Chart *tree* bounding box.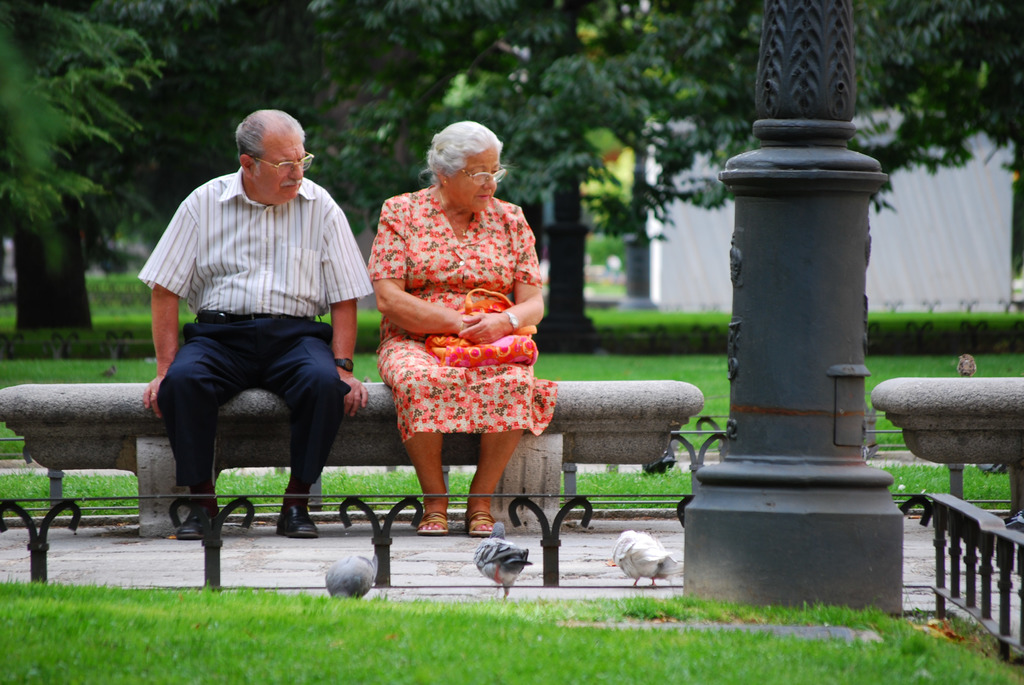
Charted: bbox=[0, 0, 261, 360].
